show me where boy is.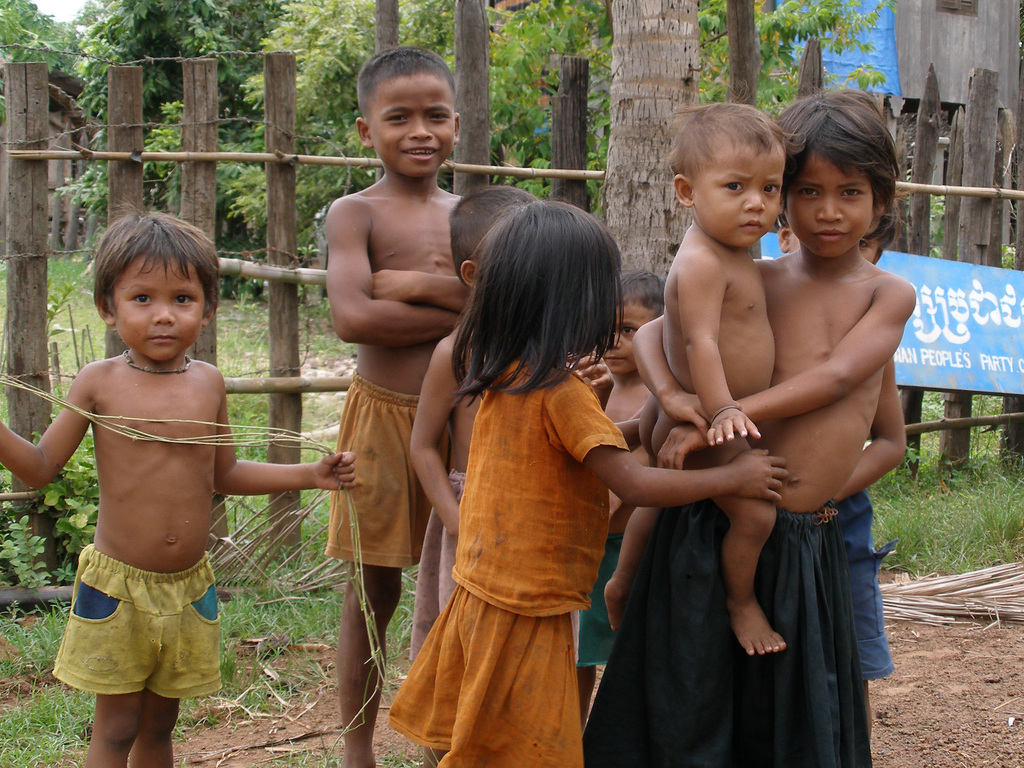
boy is at [left=571, top=268, right=668, bottom=721].
